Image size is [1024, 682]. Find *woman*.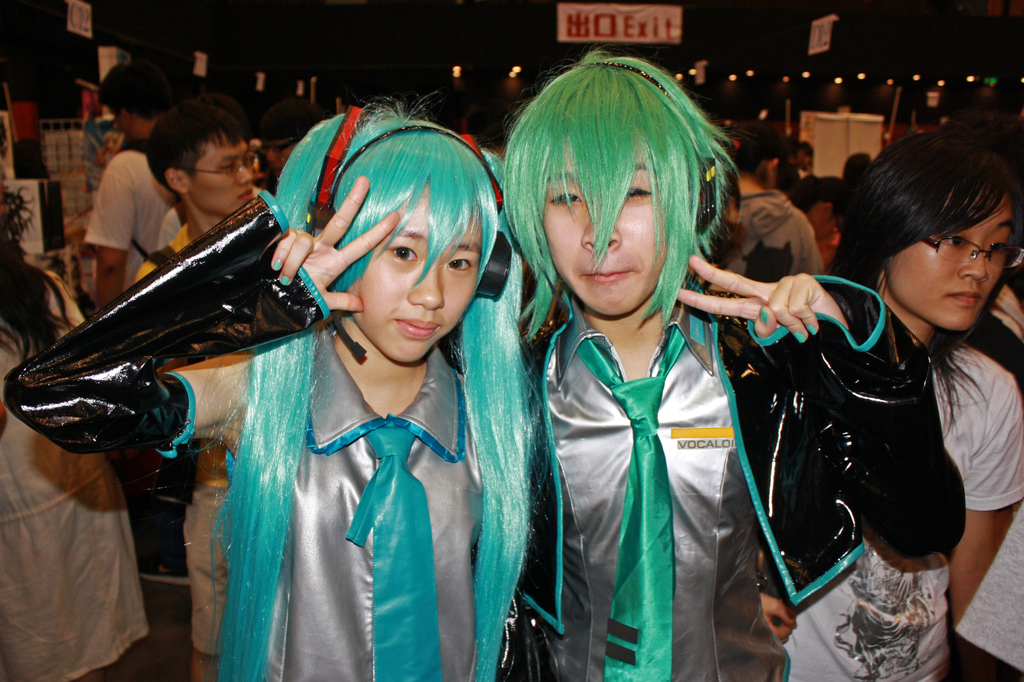
[823, 135, 1023, 681].
